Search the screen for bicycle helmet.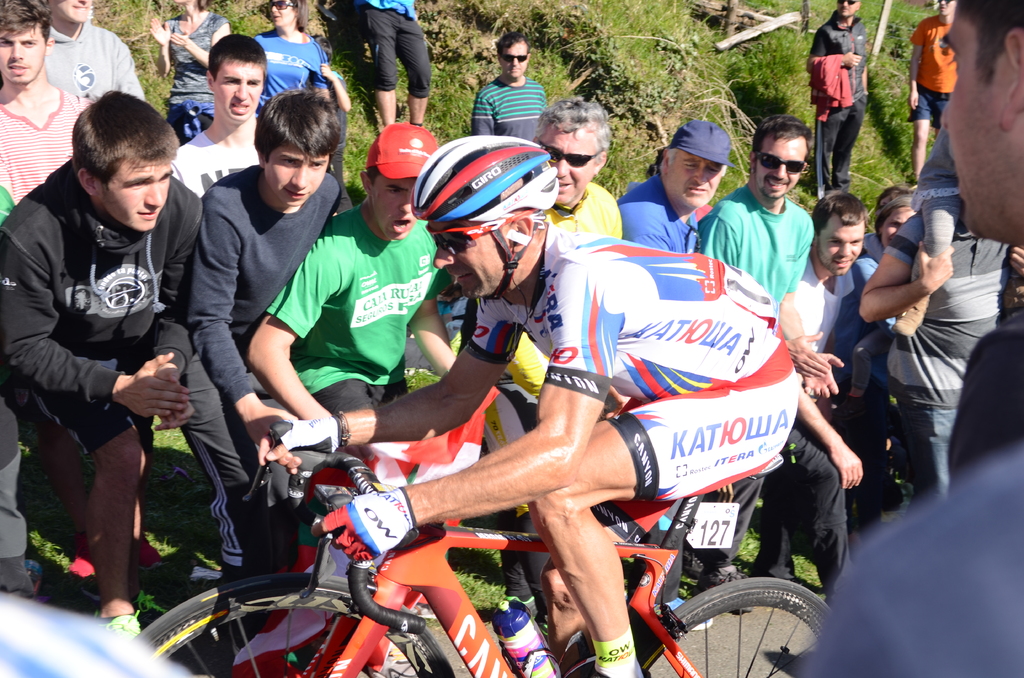
Found at (x1=404, y1=131, x2=560, y2=238).
